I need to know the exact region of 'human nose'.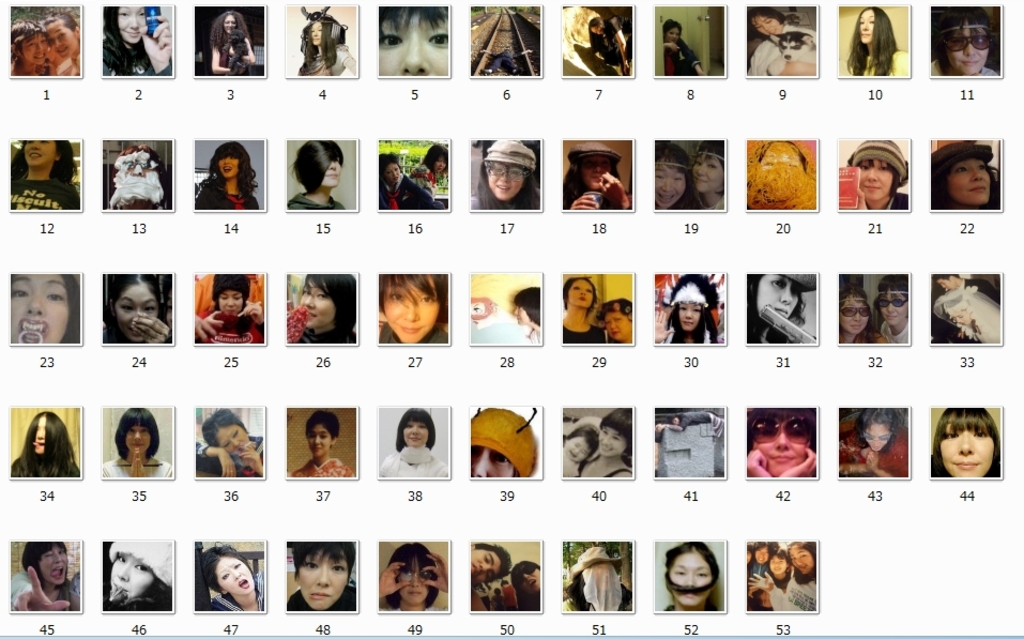
Region: 305 290 315 306.
